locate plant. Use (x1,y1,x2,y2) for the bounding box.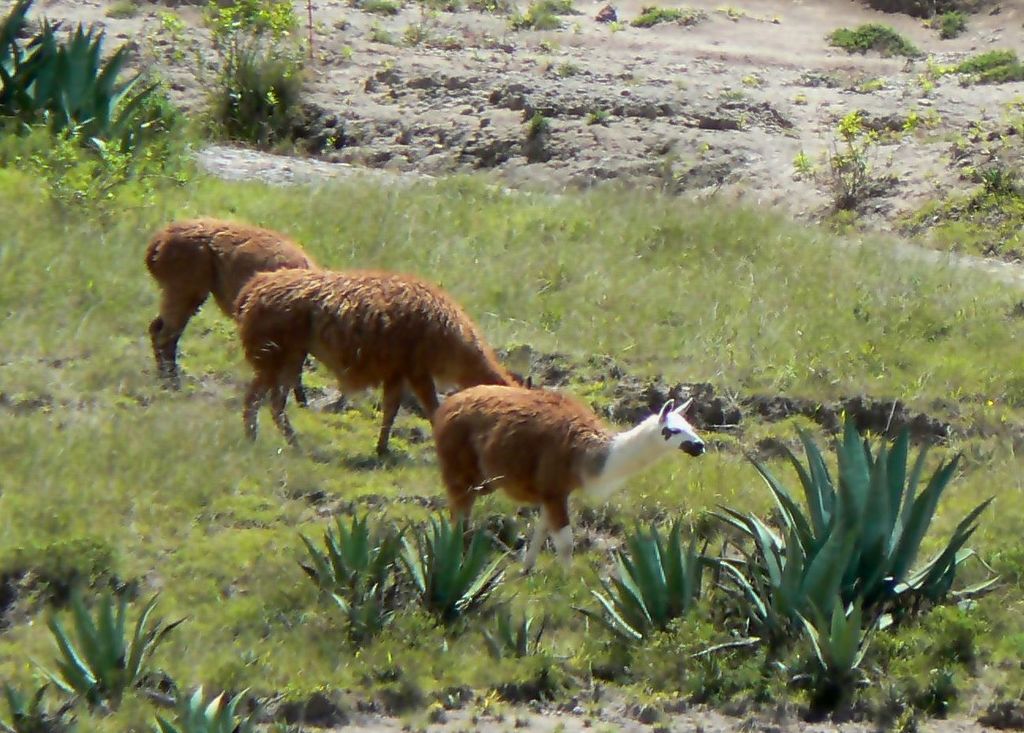
(563,510,736,649).
